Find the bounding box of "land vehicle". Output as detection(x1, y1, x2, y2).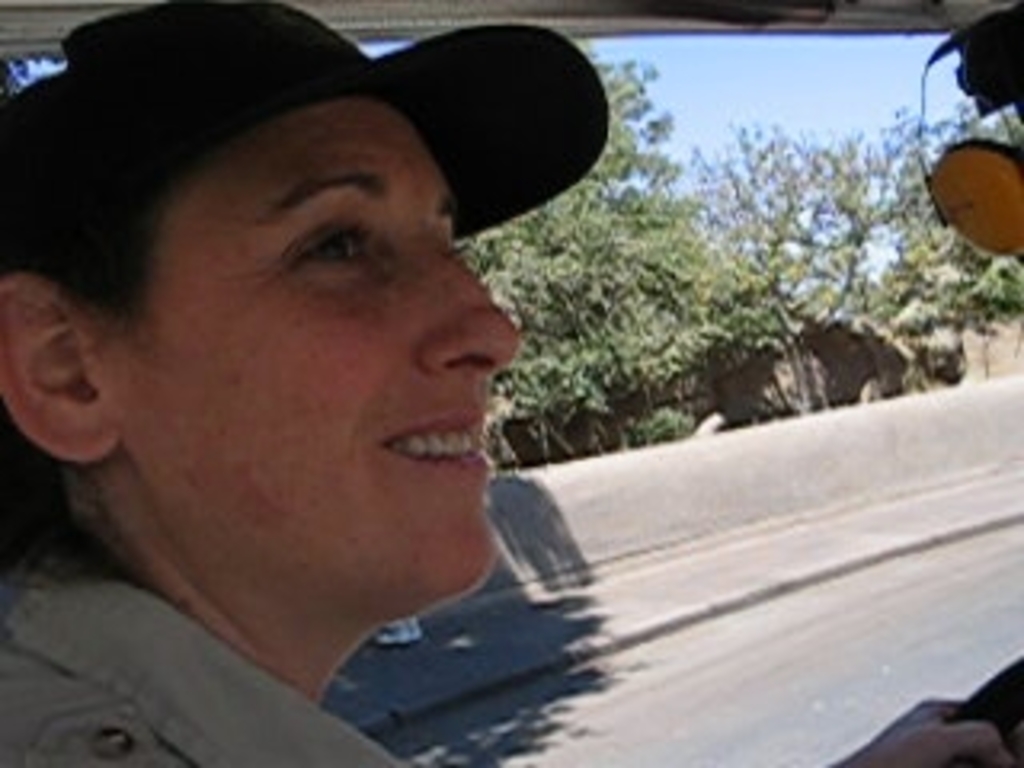
detection(0, 0, 1021, 765).
